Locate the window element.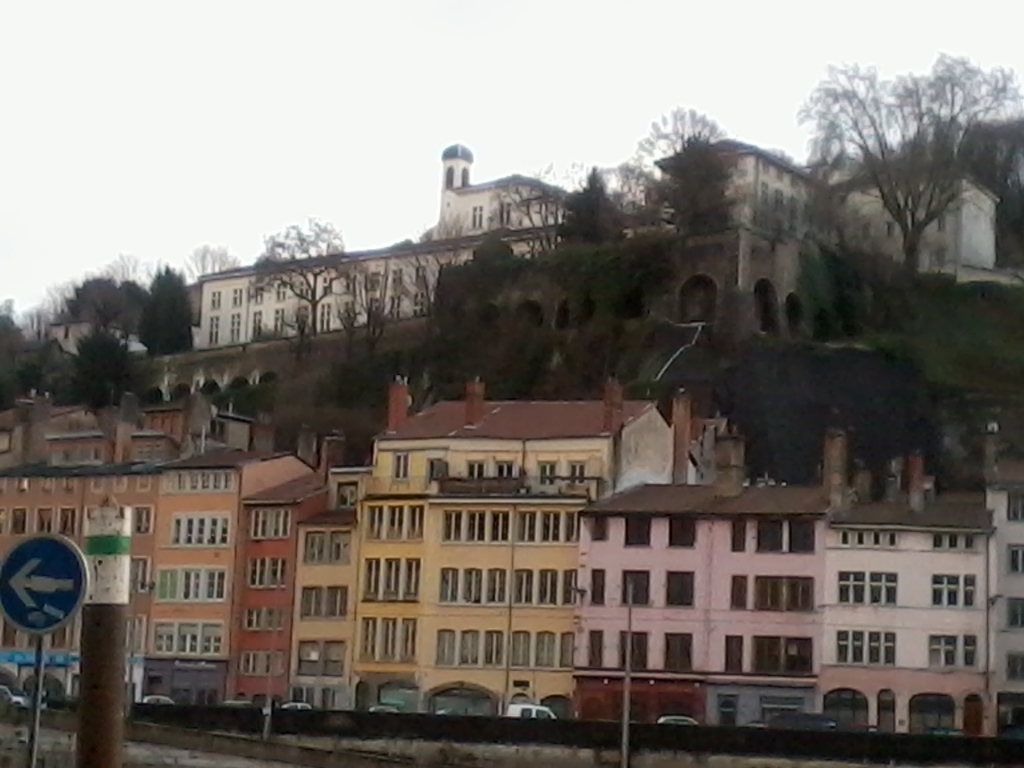
Element bbox: Rect(10, 509, 26, 537).
